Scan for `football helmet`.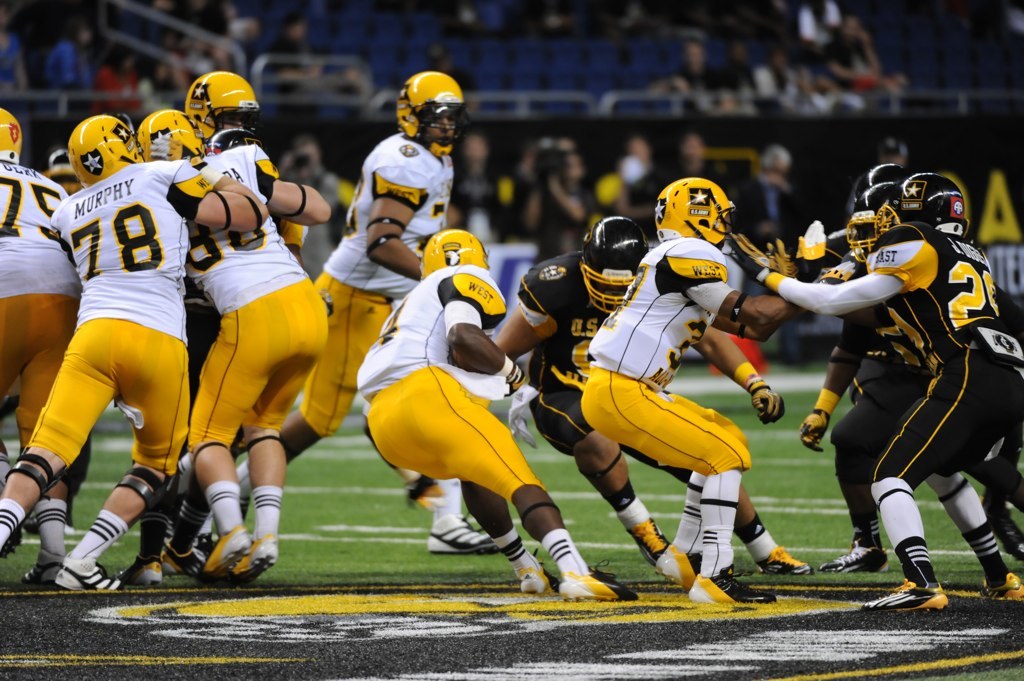
Scan result: pyautogui.locateOnScreen(184, 69, 259, 152).
